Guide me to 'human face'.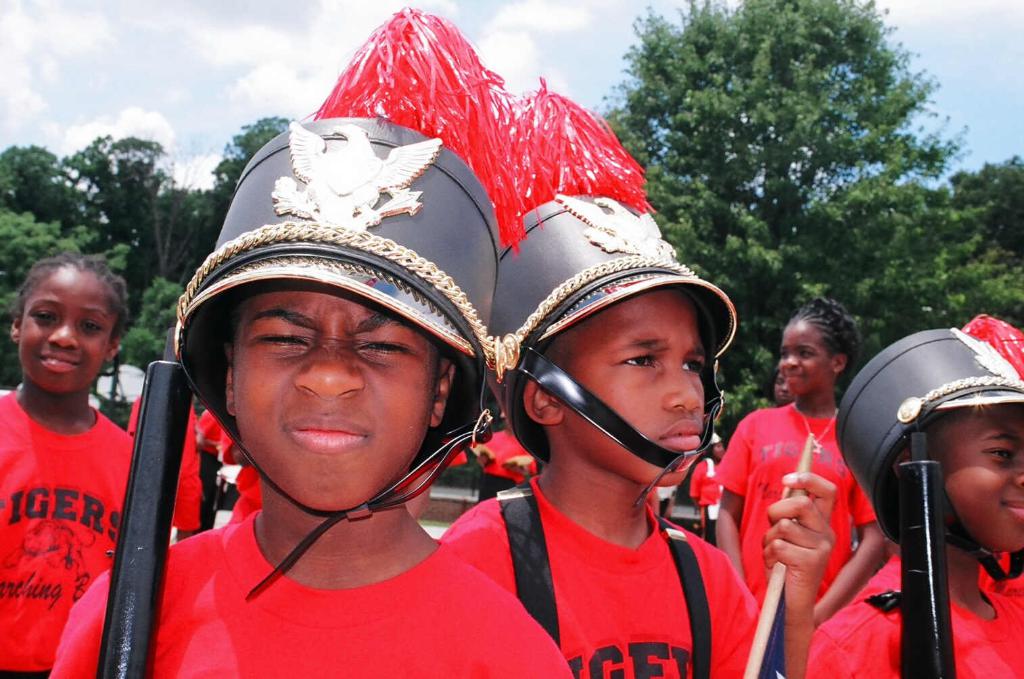
Guidance: rect(233, 291, 442, 509).
